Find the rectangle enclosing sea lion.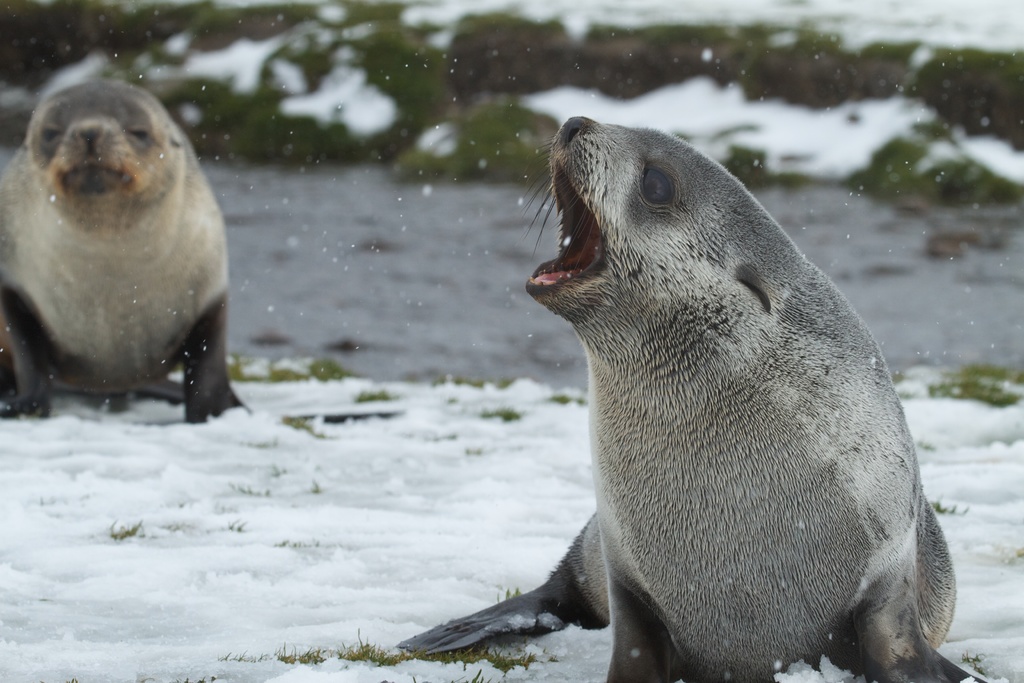
397 98 1005 682.
